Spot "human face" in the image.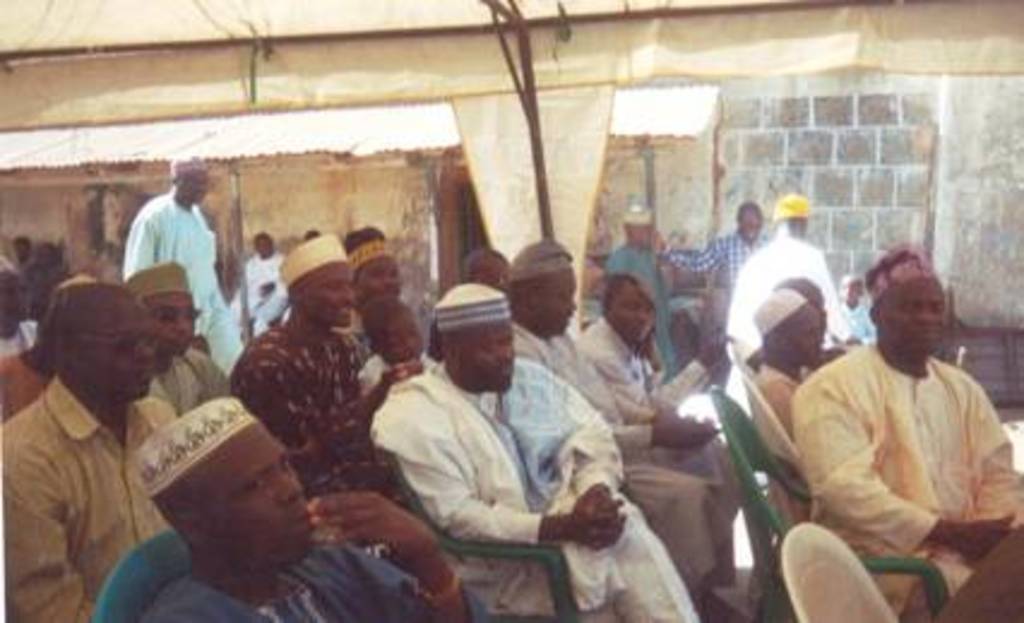
"human face" found at Rect(356, 250, 404, 298).
